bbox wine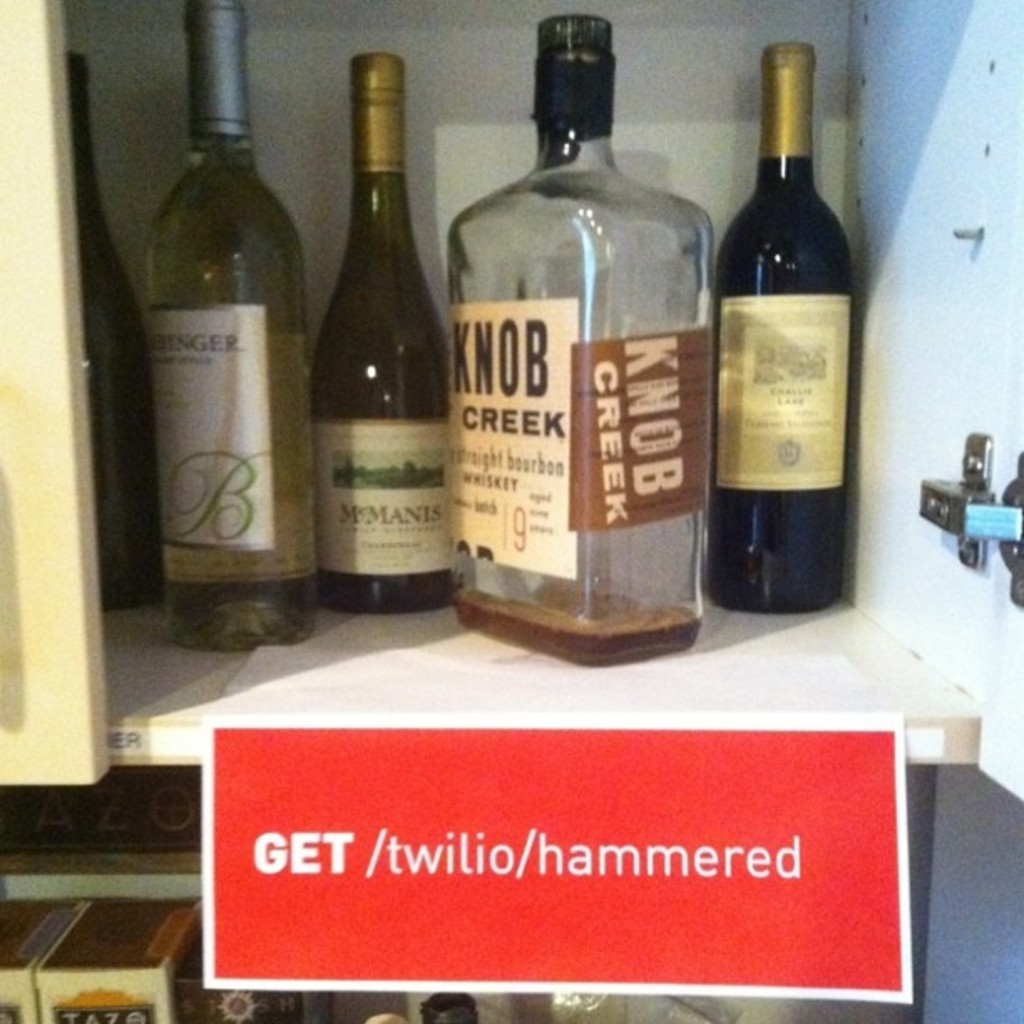
crop(303, 38, 453, 624)
